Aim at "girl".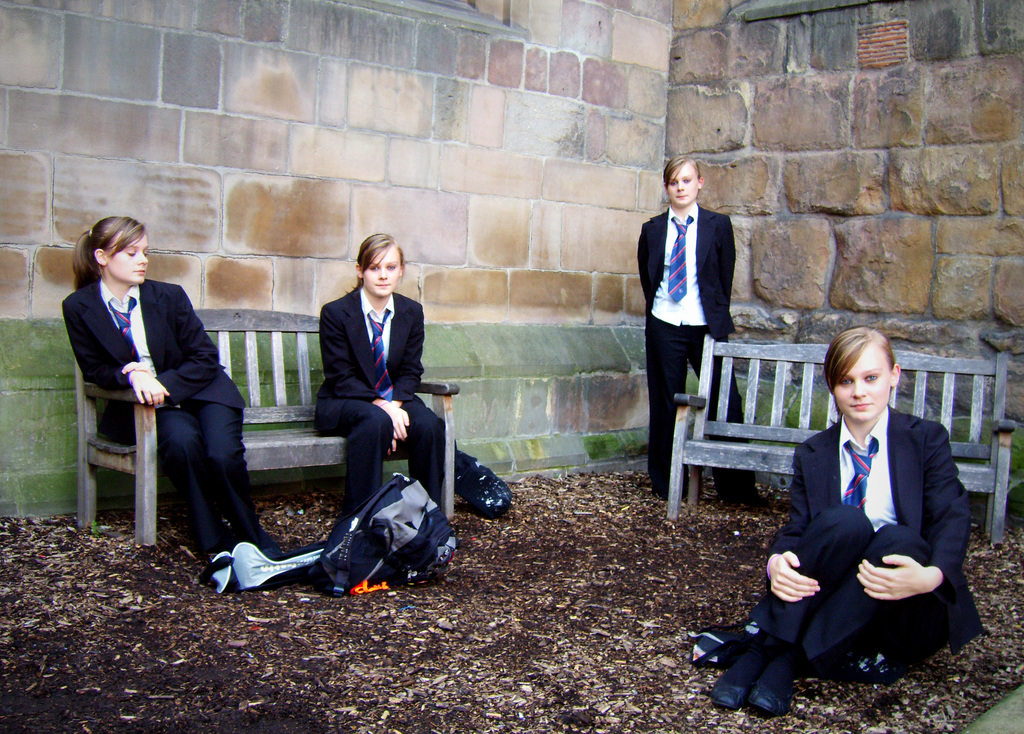
Aimed at [left=56, top=216, right=276, bottom=564].
